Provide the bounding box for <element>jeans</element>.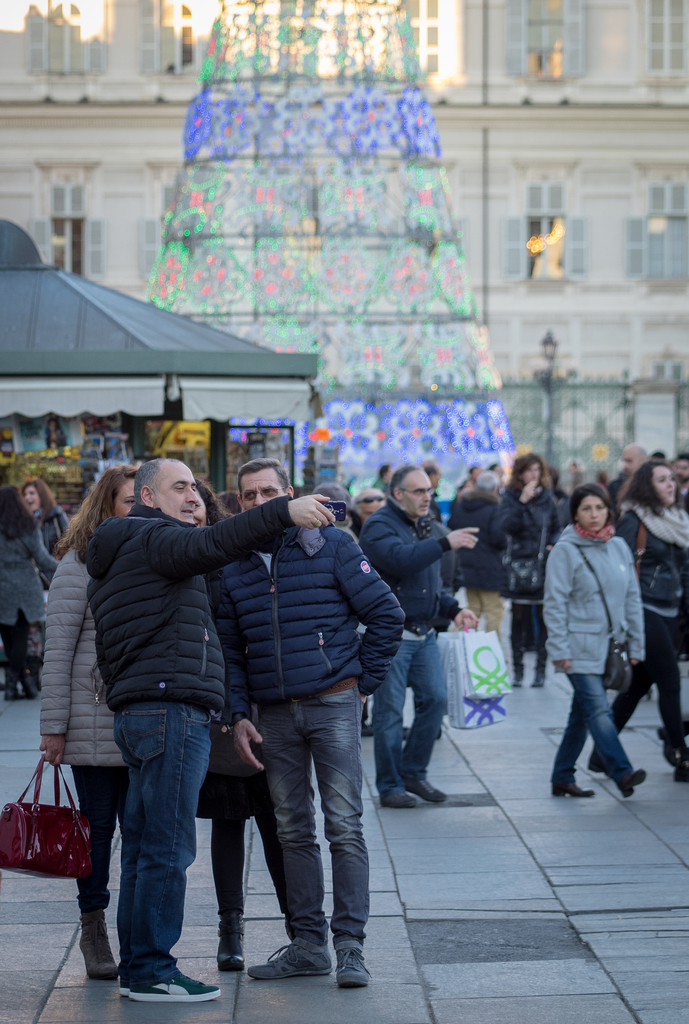
<region>506, 604, 551, 680</region>.
